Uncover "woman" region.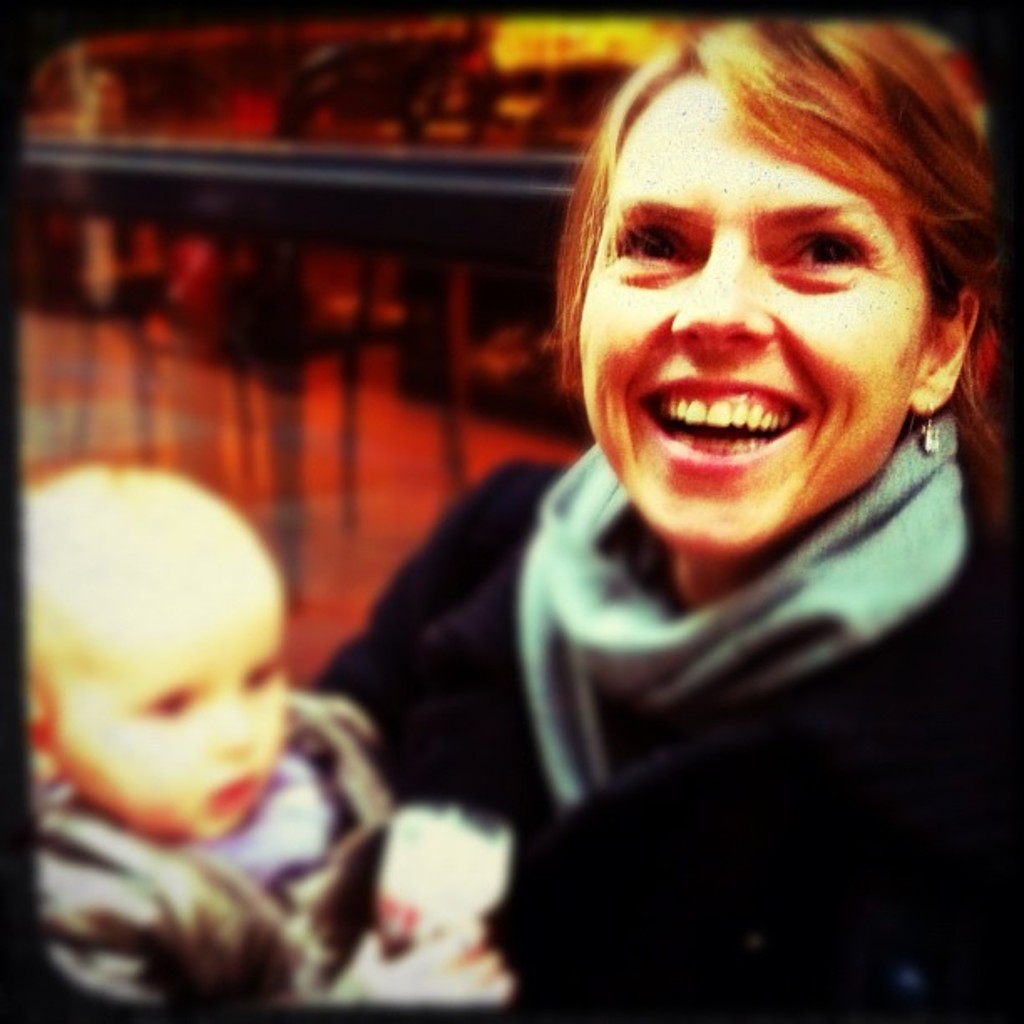
Uncovered: detection(331, 0, 1017, 937).
